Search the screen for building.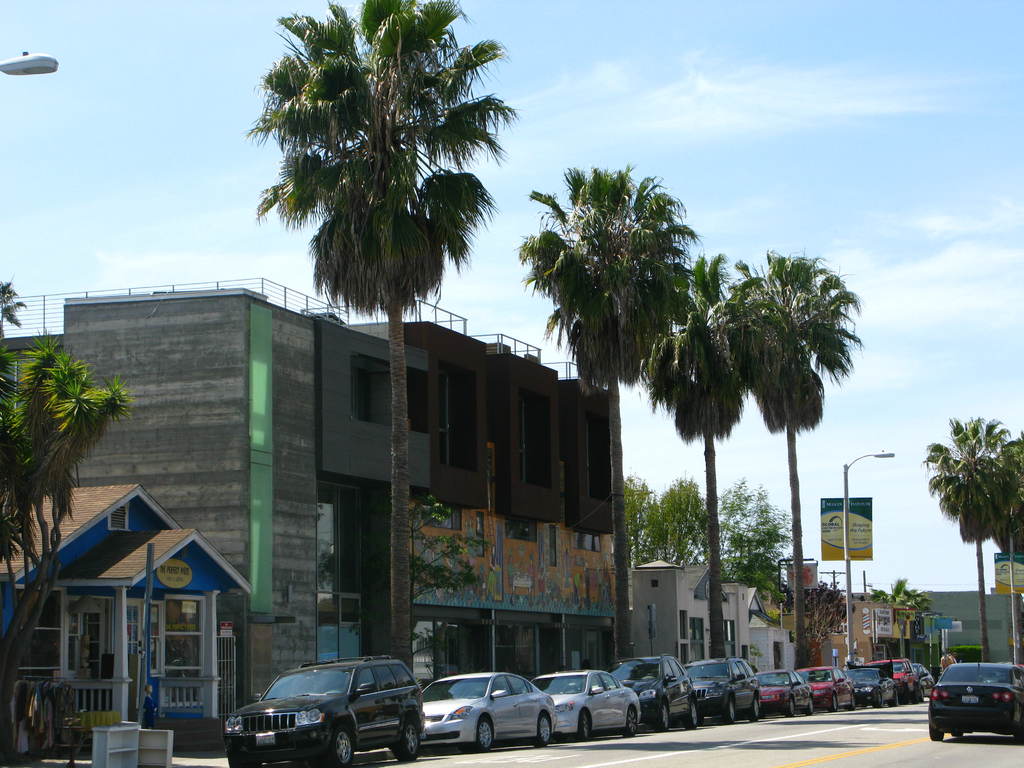
Found at Rect(0, 278, 633, 753).
